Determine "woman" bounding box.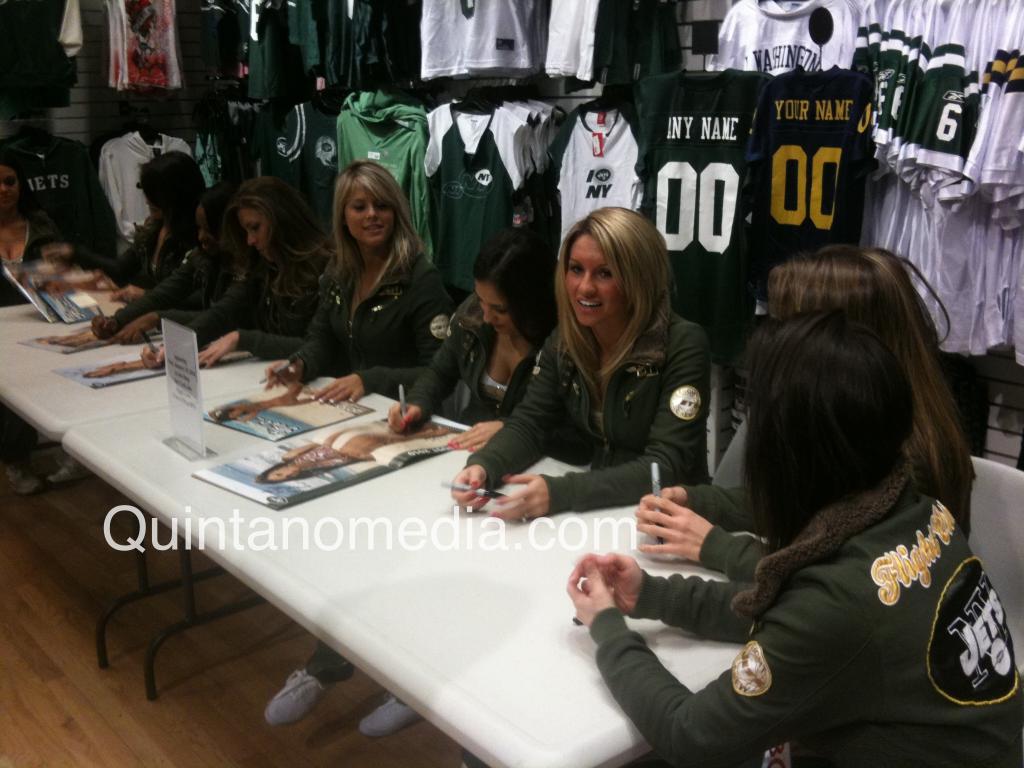
Determined: 630,237,981,584.
